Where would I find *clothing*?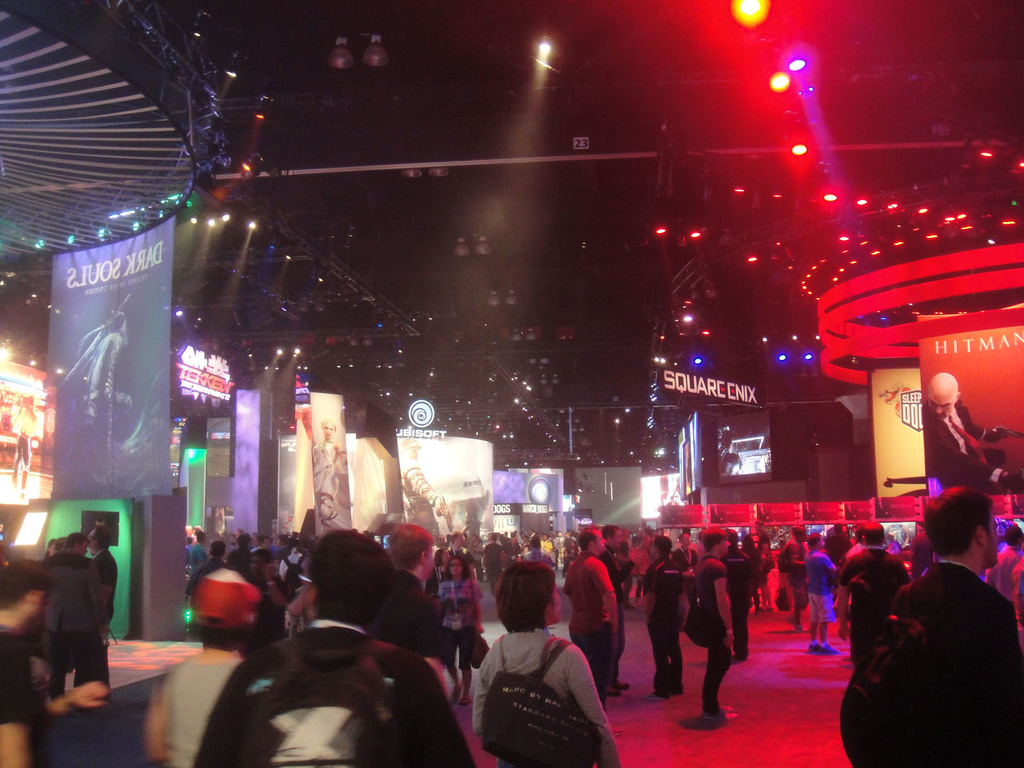
At [left=0, top=627, right=36, bottom=758].
